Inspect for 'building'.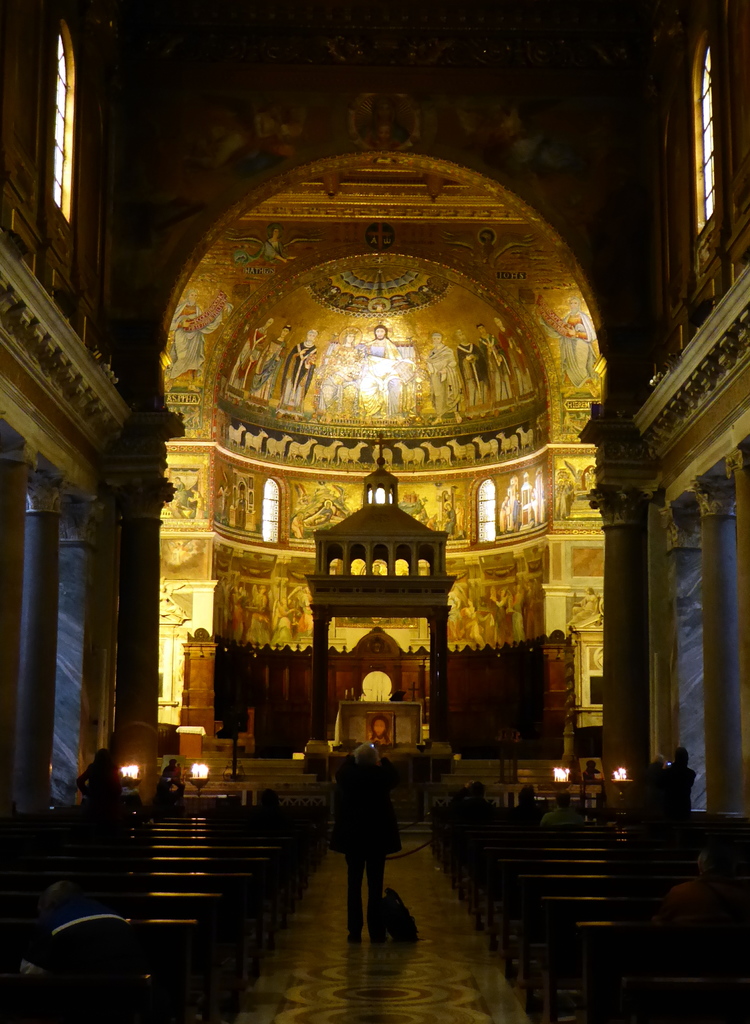
Inspection: {"x1": 0, "y1": 0, "x2": 749, "y2": 1023}.
